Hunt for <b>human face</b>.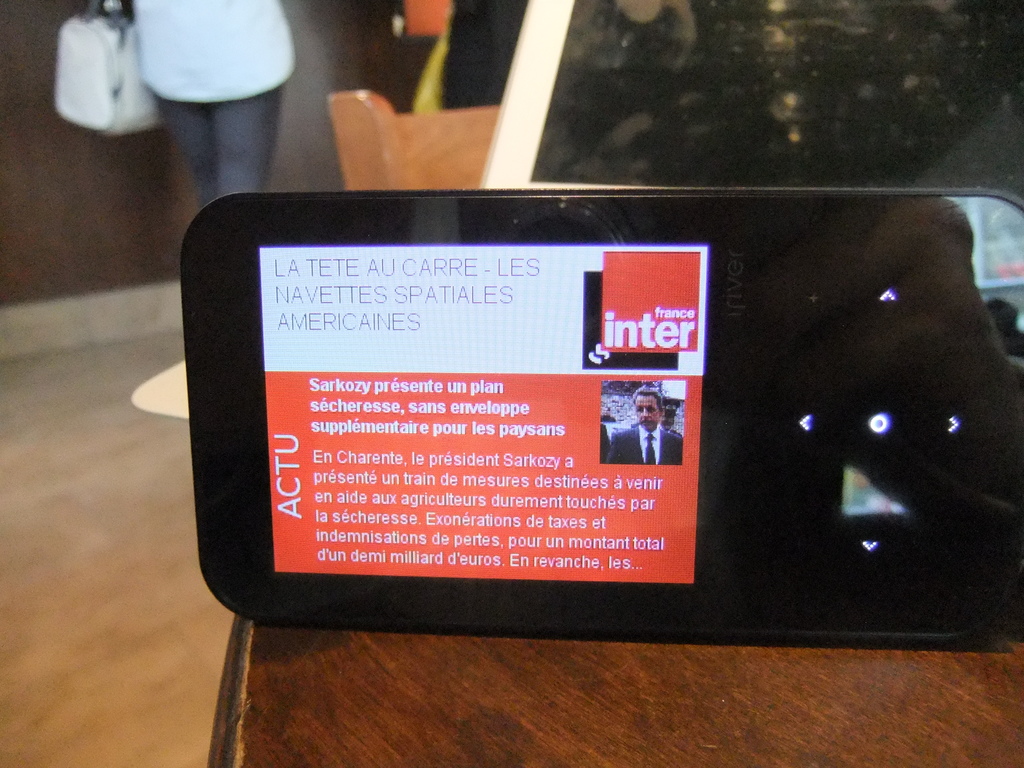
Hunted down at rect(634, 396, 658, 431).
